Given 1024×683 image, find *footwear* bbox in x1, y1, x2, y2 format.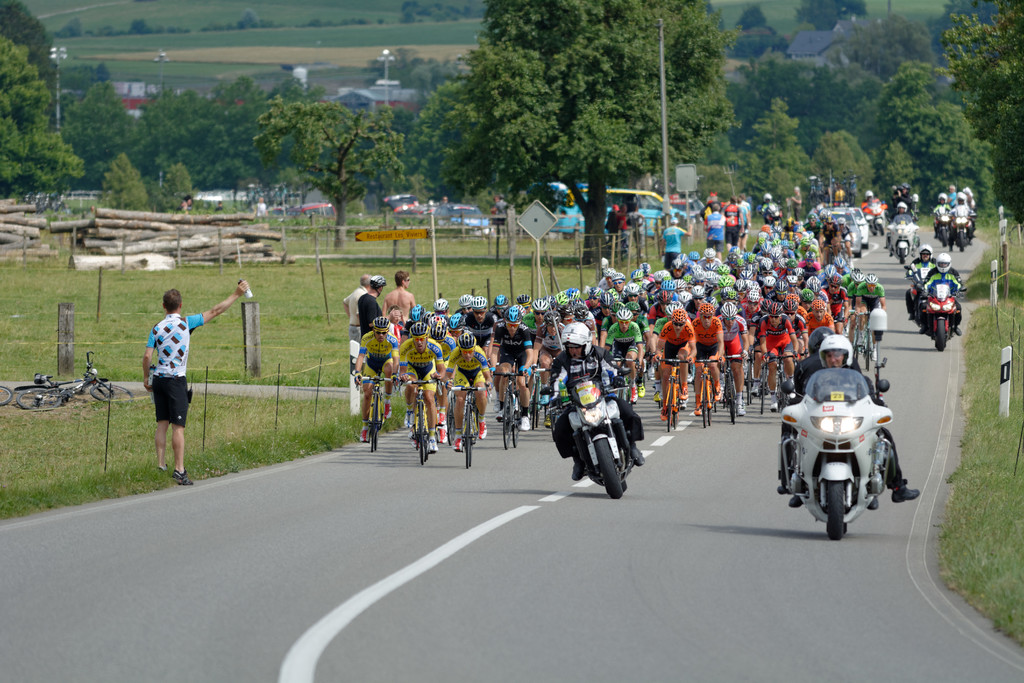
403, 409, 415, 427.
